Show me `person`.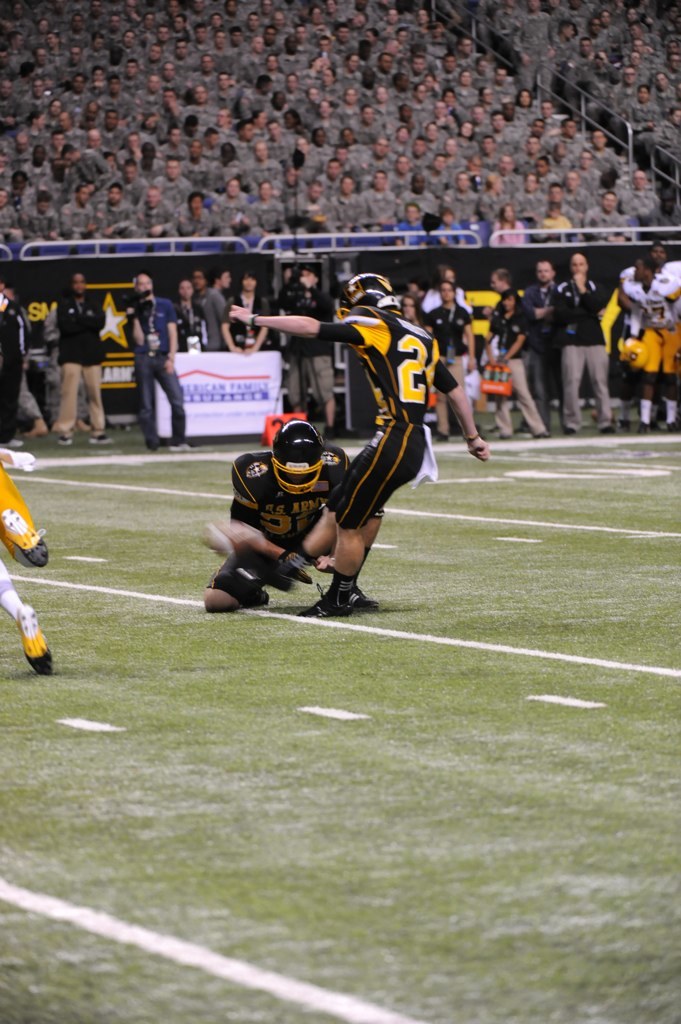
`person` is here: pyautogui.locateOnScreen(552, 257, 631, 420).
